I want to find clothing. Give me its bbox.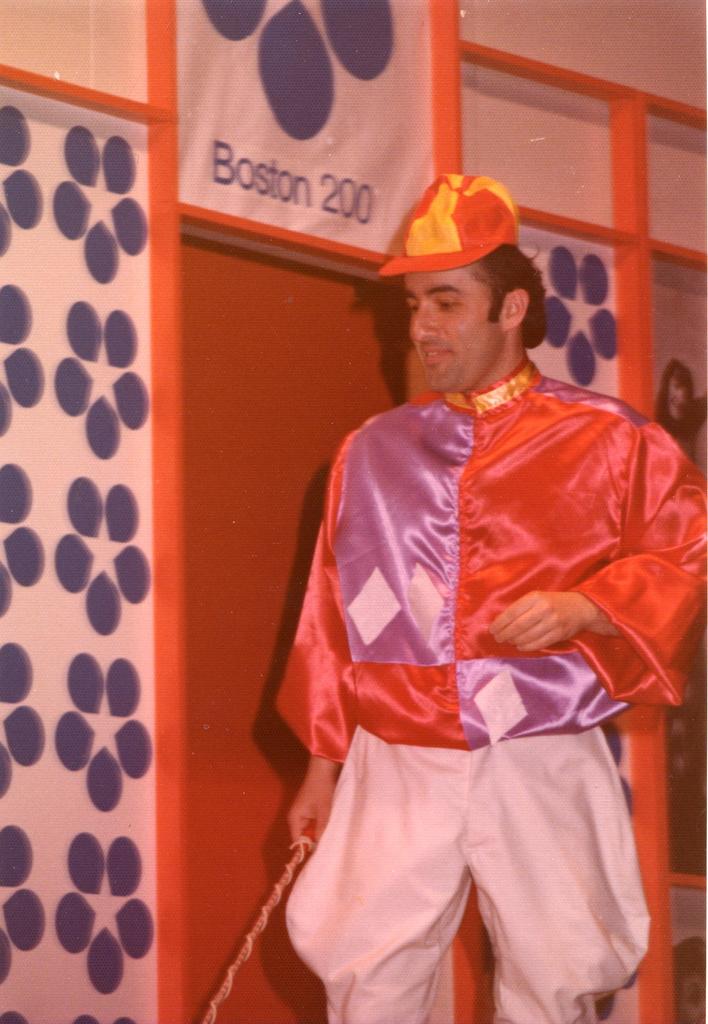
{"left": 260, "top": 364, "right": 673, "bottom": 972}.
